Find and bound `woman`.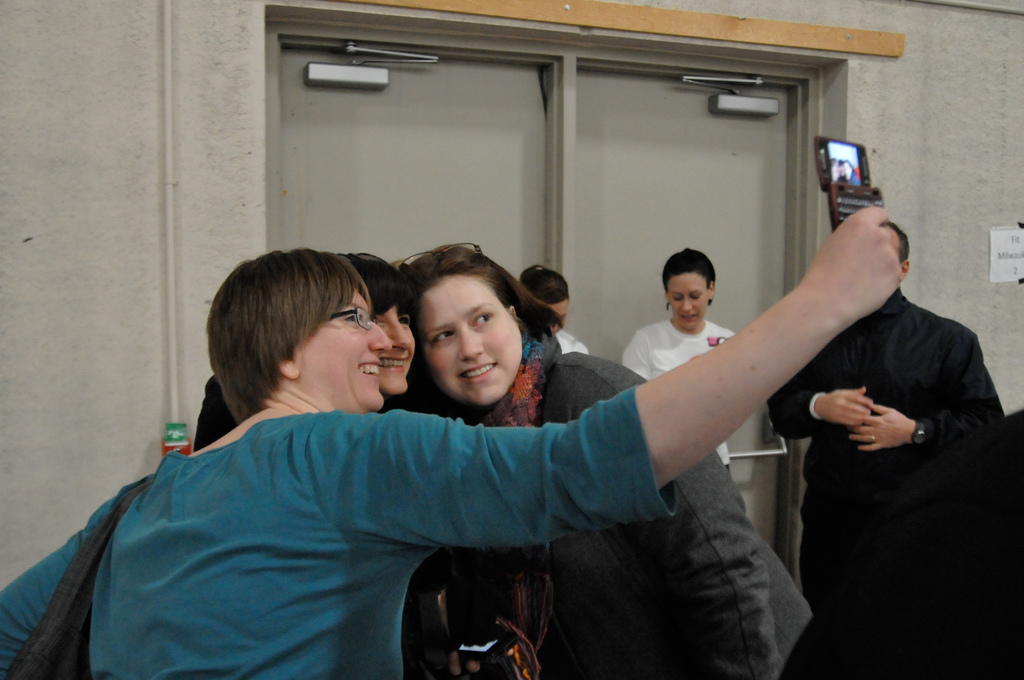
Bound: bbox=(334, 247, 593, 679).
